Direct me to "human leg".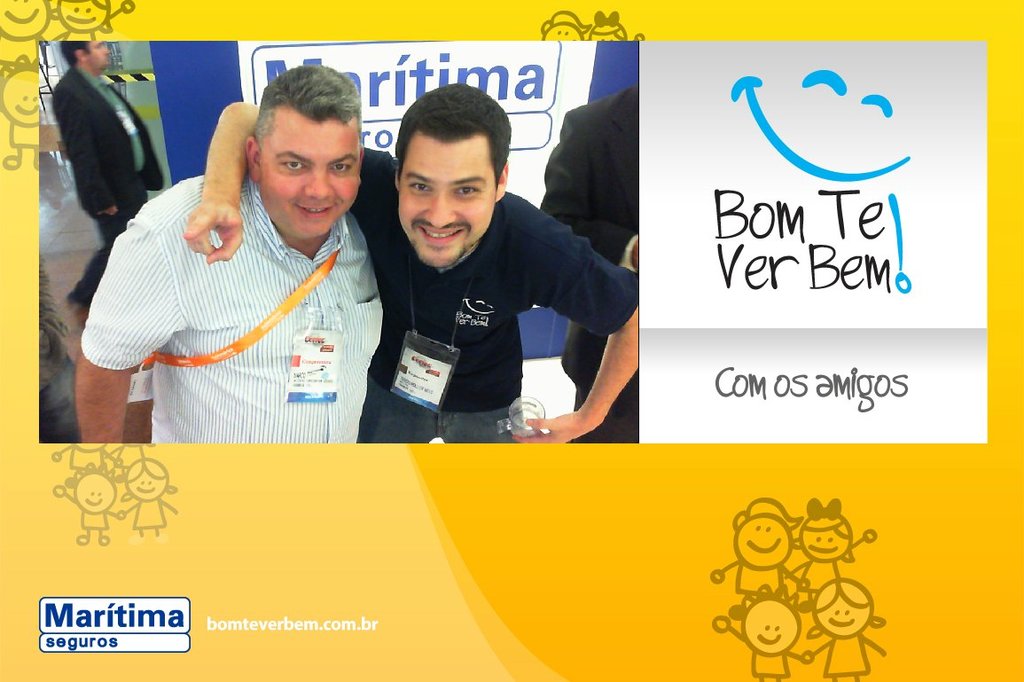
Direction: 444,404,528,450.
